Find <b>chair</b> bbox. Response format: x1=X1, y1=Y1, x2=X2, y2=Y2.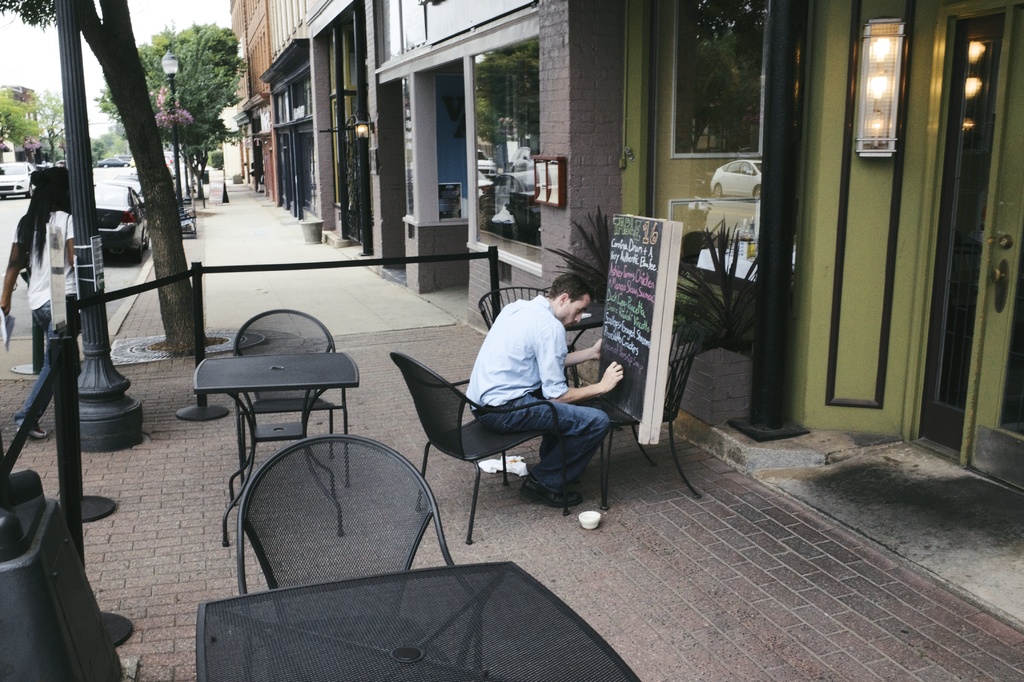
x1=479, y1=283, x2=584, y2=385.
